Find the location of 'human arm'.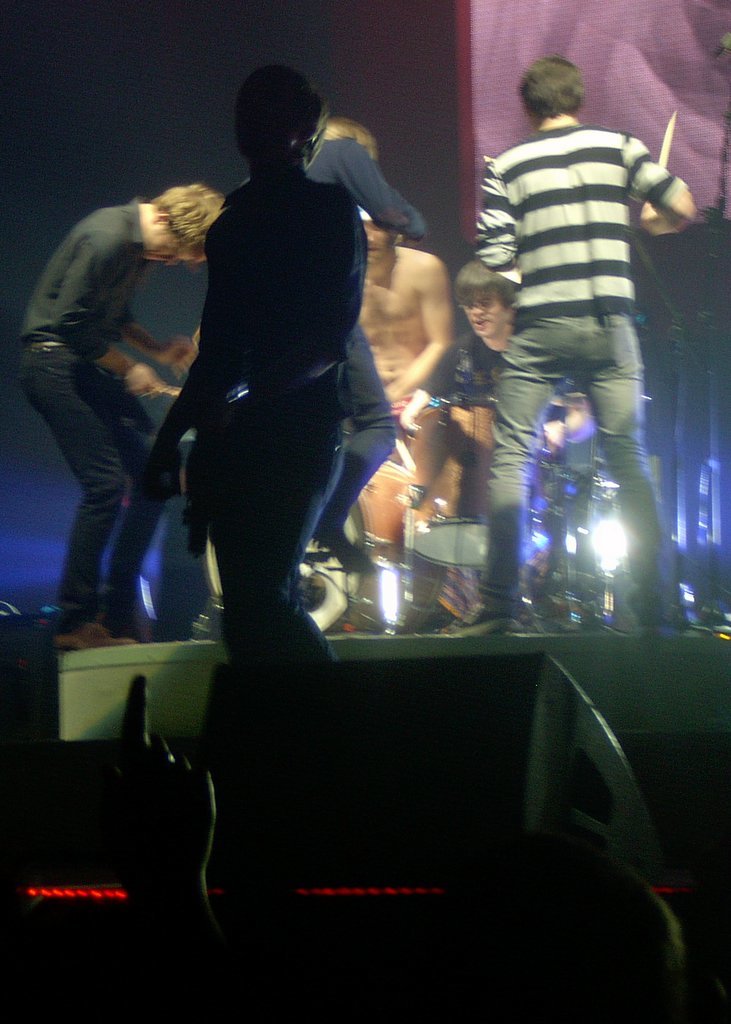
Location: <bbox>619, 120, 701, 248</bbox>.
